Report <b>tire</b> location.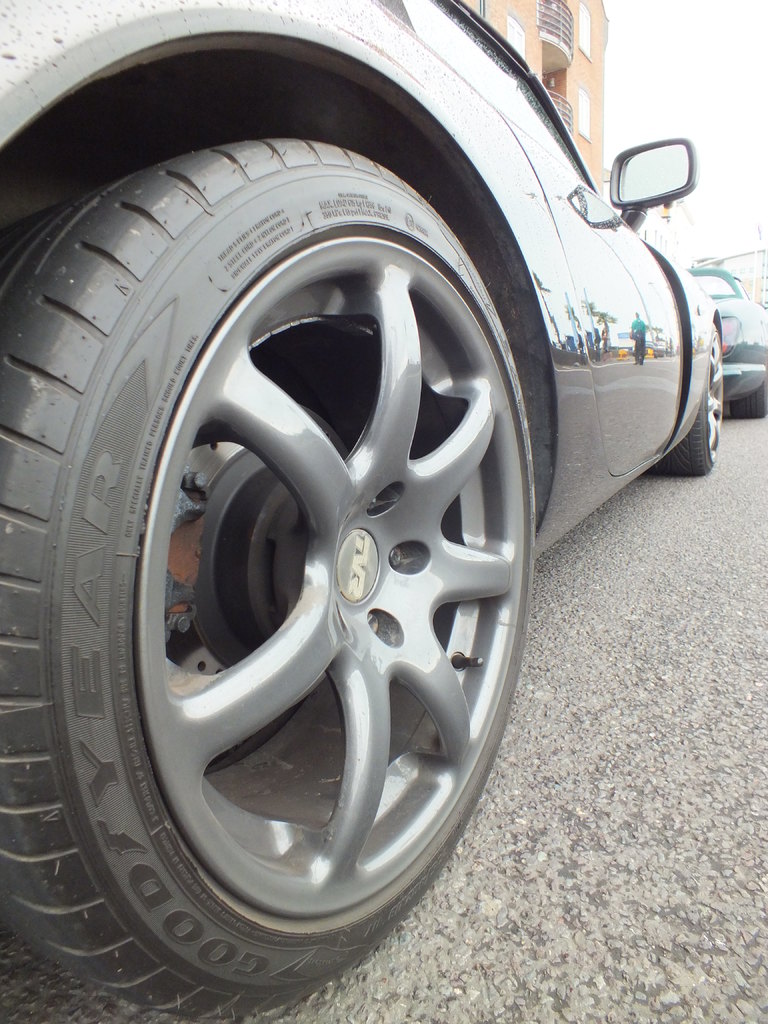
Report: box(658, 323, 723, 475).
